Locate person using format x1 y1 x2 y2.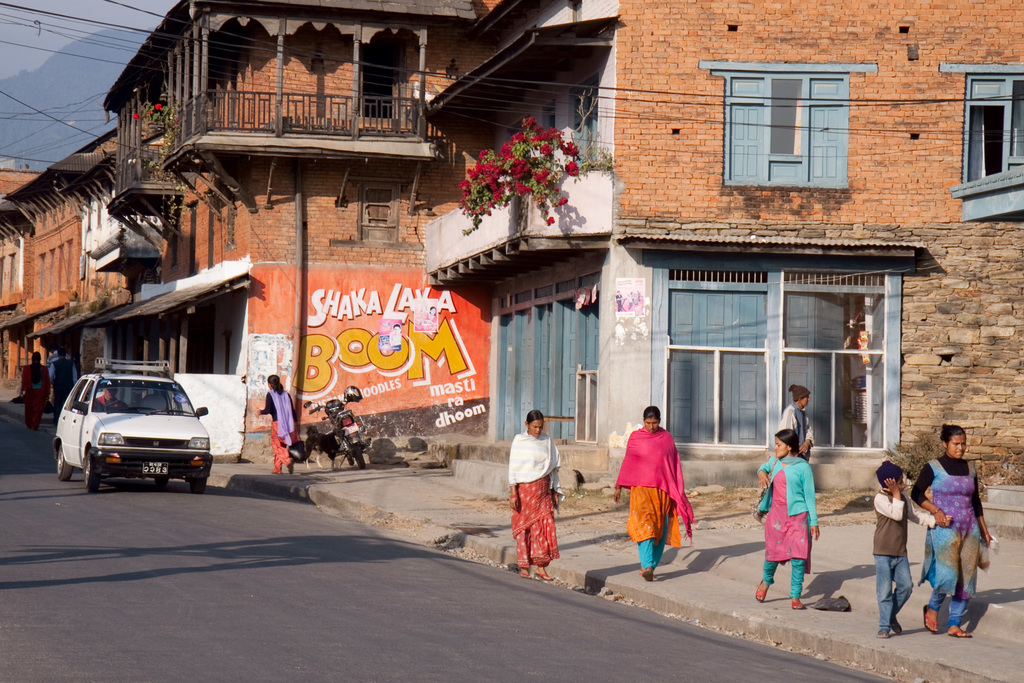
49 346 80 409.
